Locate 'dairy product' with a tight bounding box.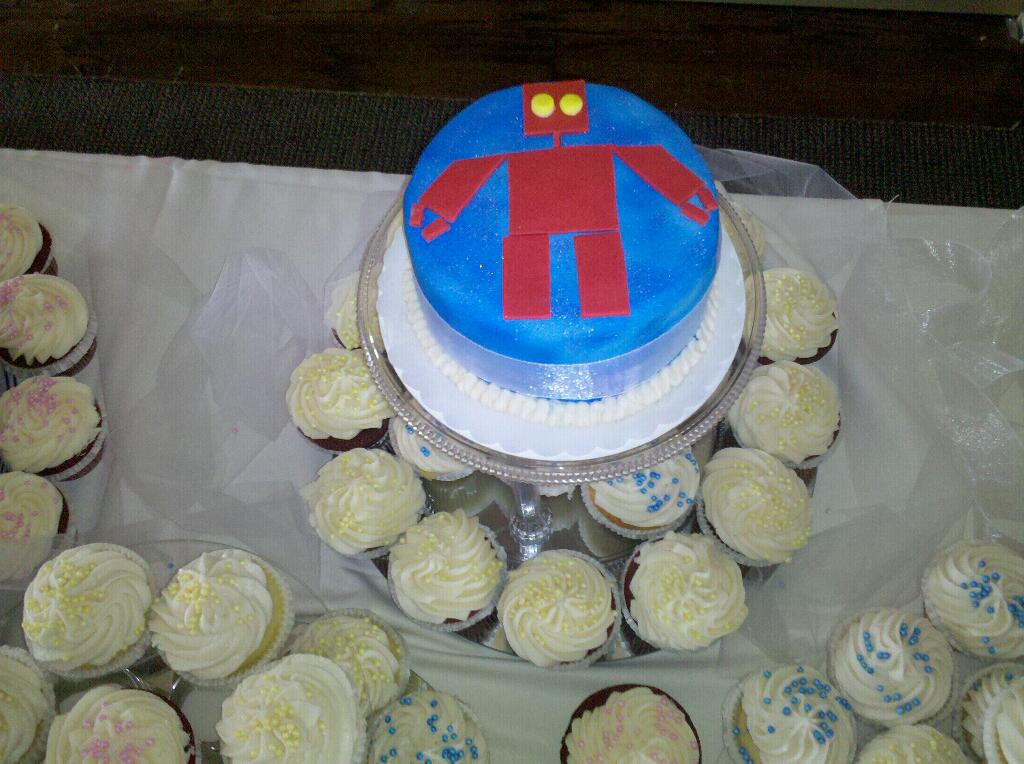
bbox=[0, 273, 92, 374].
